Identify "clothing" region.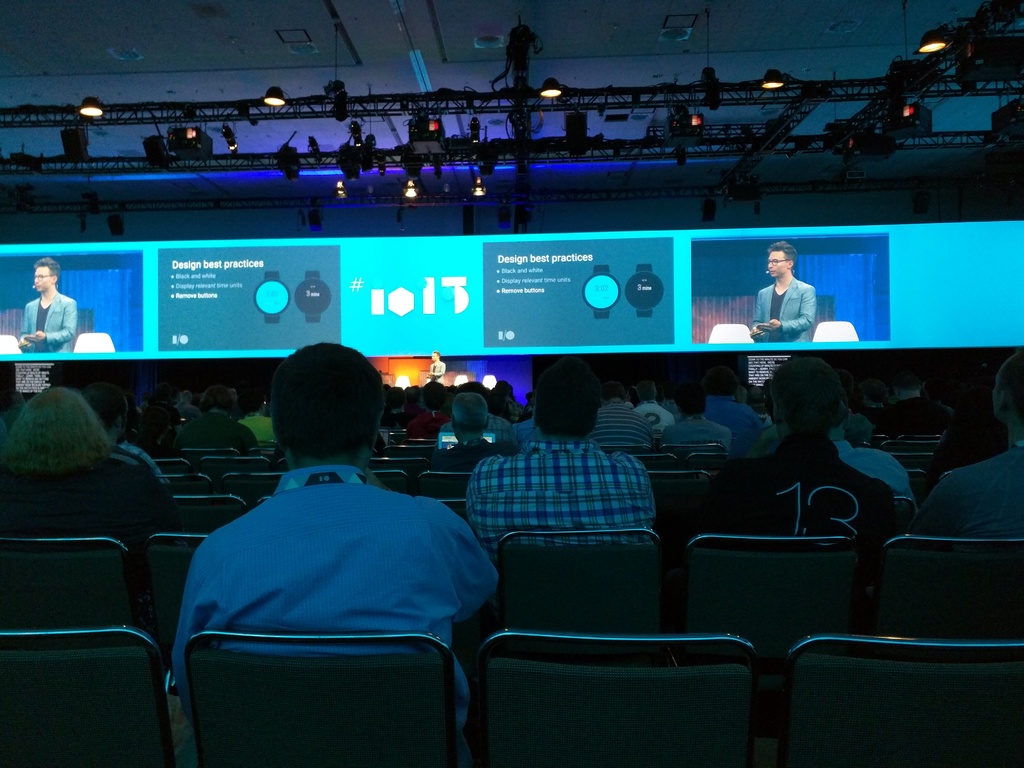
Region: 743,276,817,340.
